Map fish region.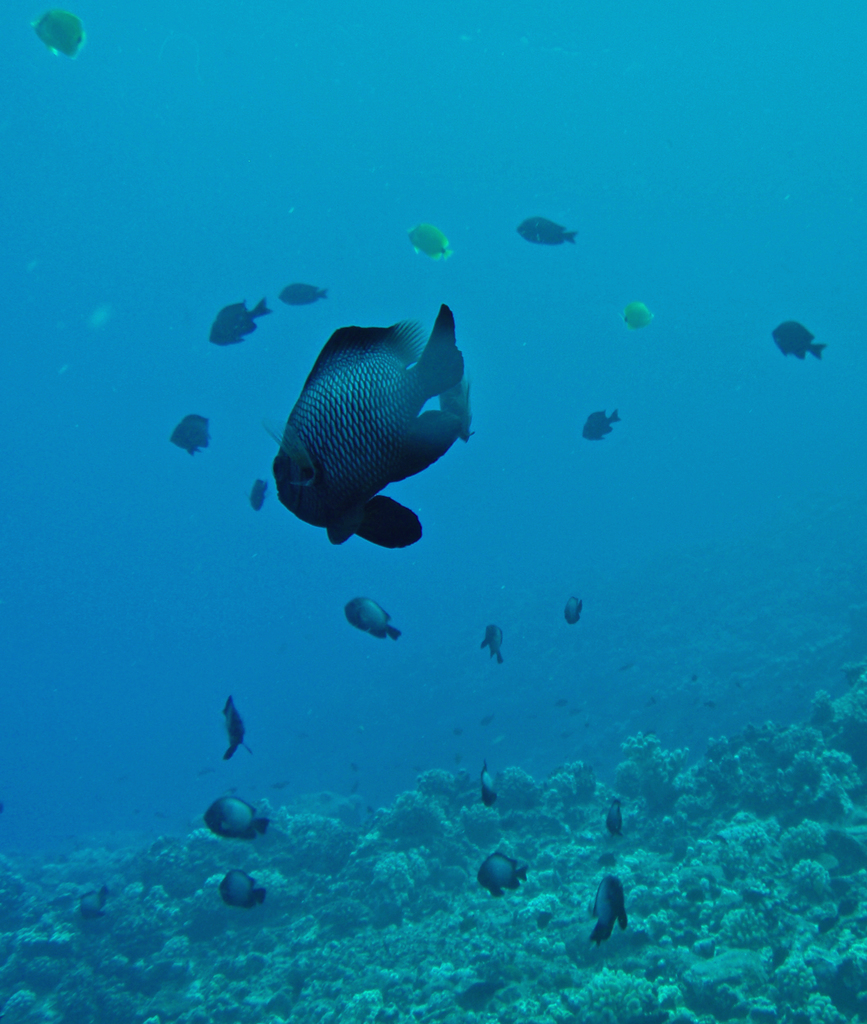
Mapped to 513, 214, 582, 247.
